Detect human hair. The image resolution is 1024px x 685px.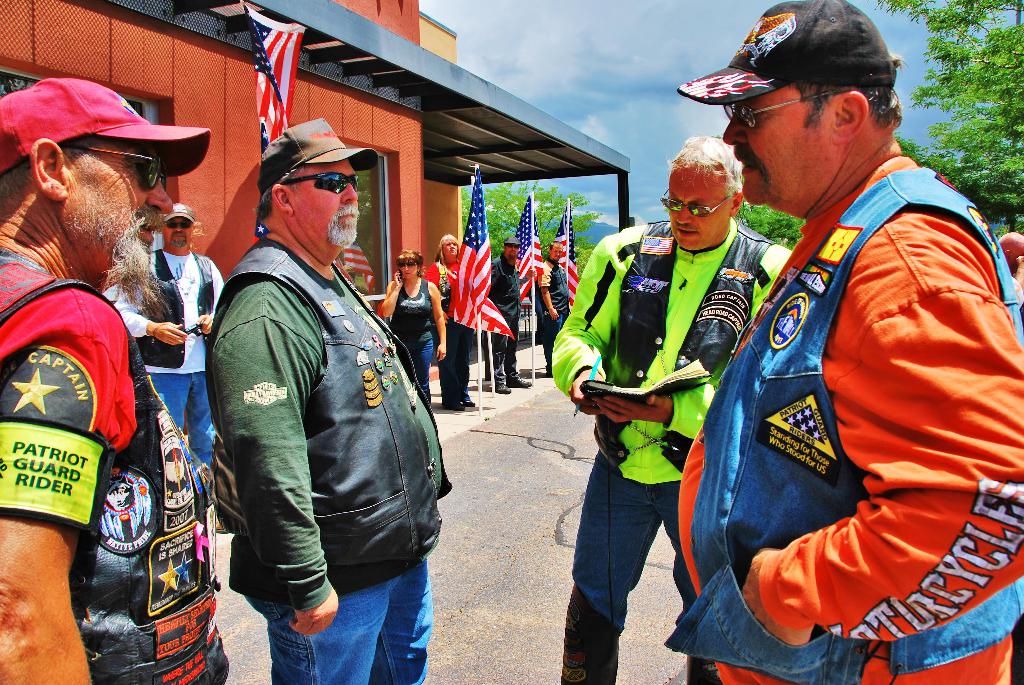
433:232:460:269.
